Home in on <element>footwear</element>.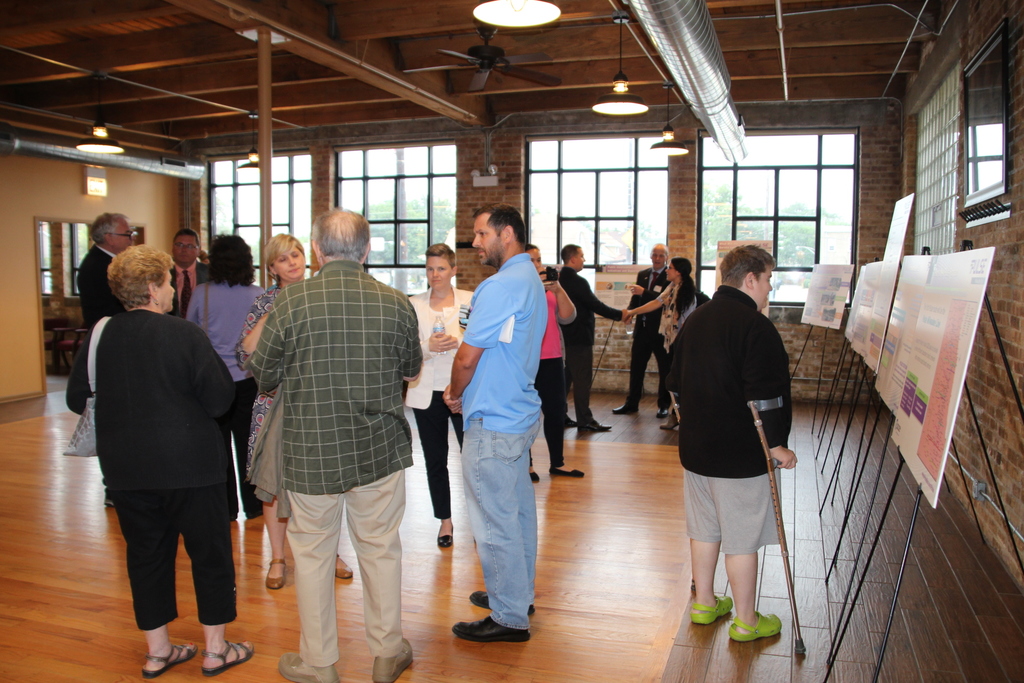
Homed in at region(454, 614, 530, 642).
